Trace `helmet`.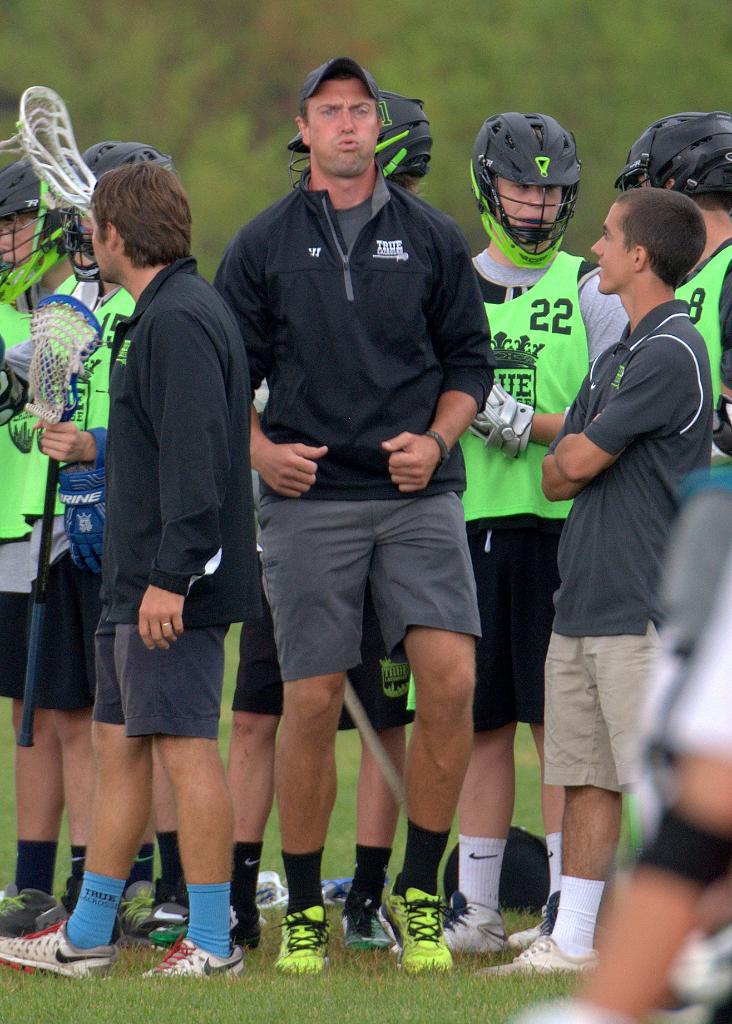
Traced to l=615, t=115, r=731, b=214.
